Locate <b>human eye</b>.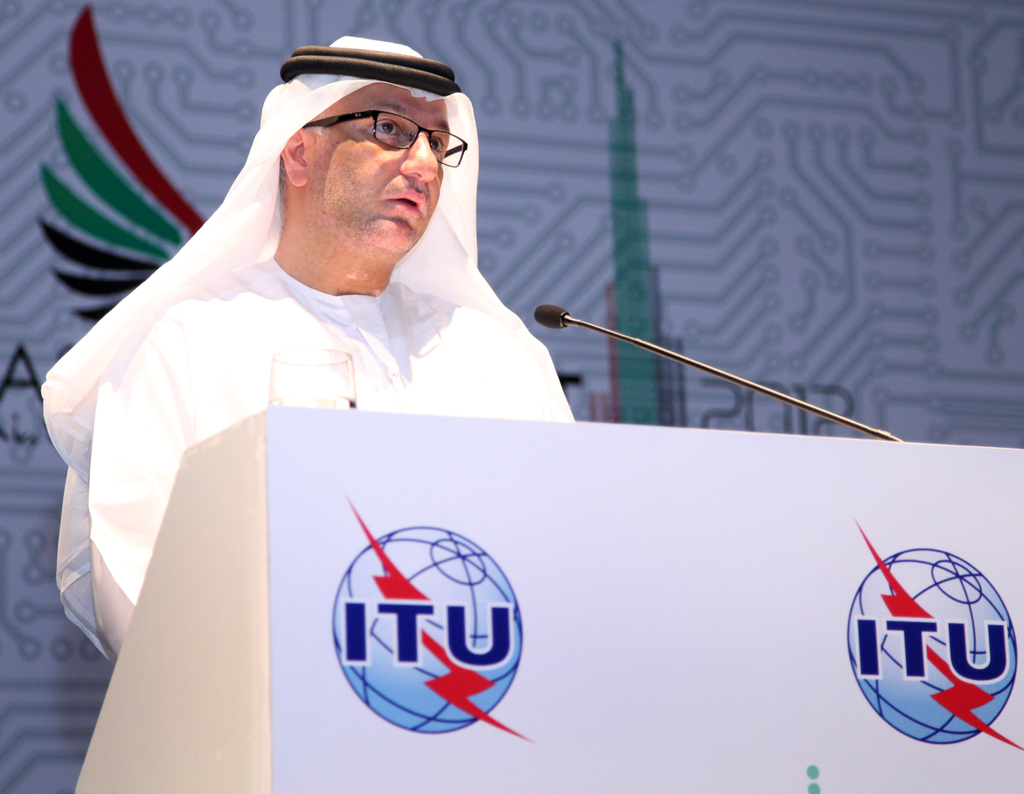
Bounding box: bbox=[427, 134, 444, 156].
